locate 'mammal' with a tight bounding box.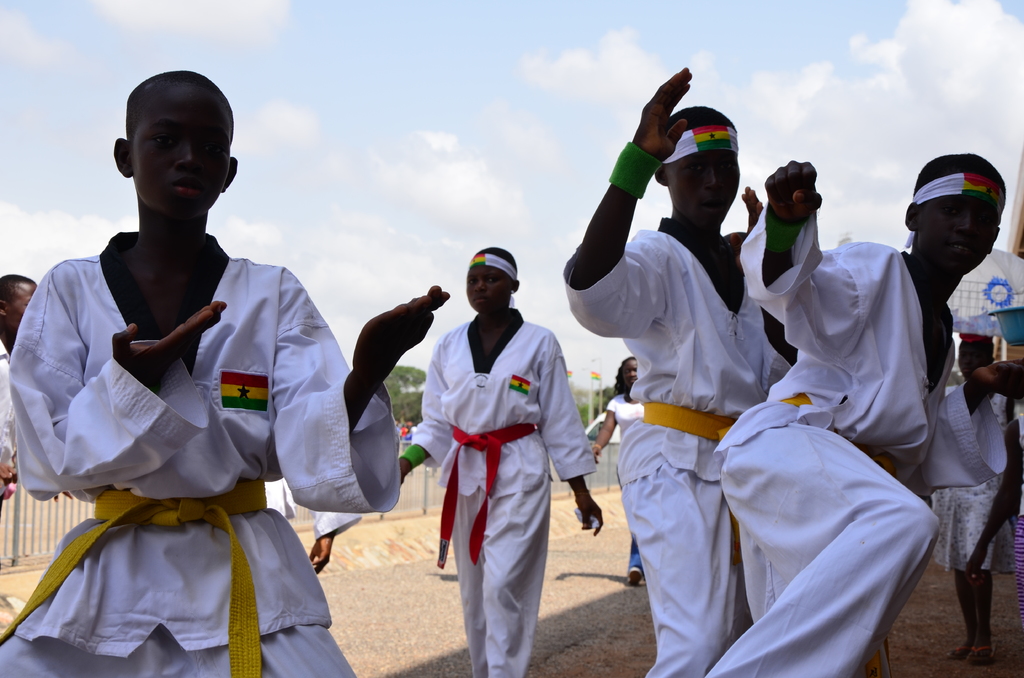
l=0, t=68, r=451, b=677.
